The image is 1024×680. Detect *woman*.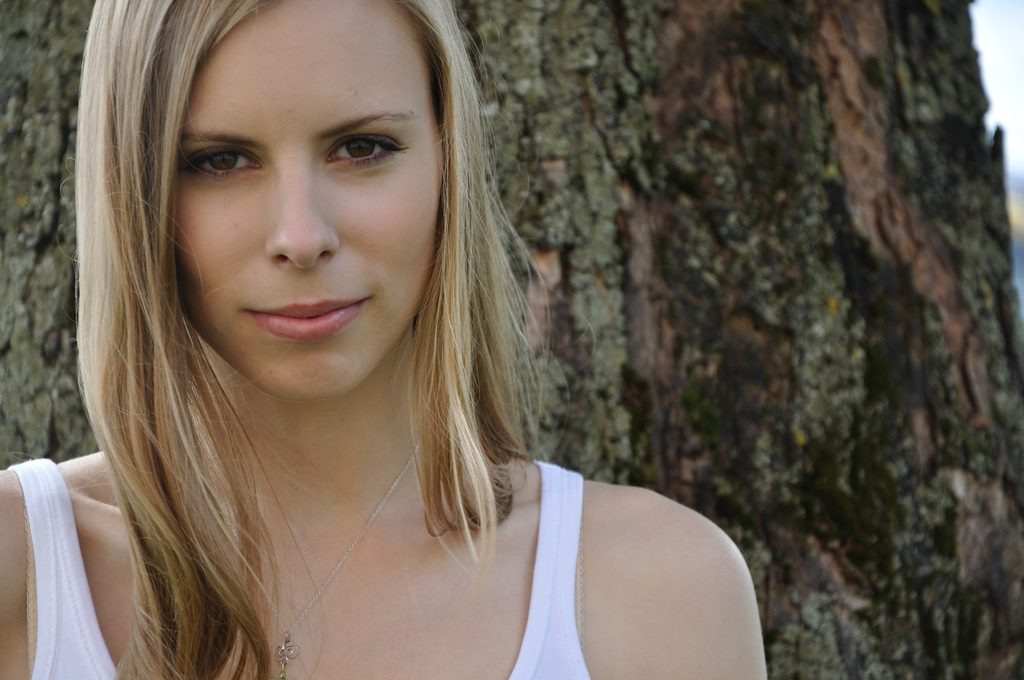
Detection: (58, 15, 706, 665).
